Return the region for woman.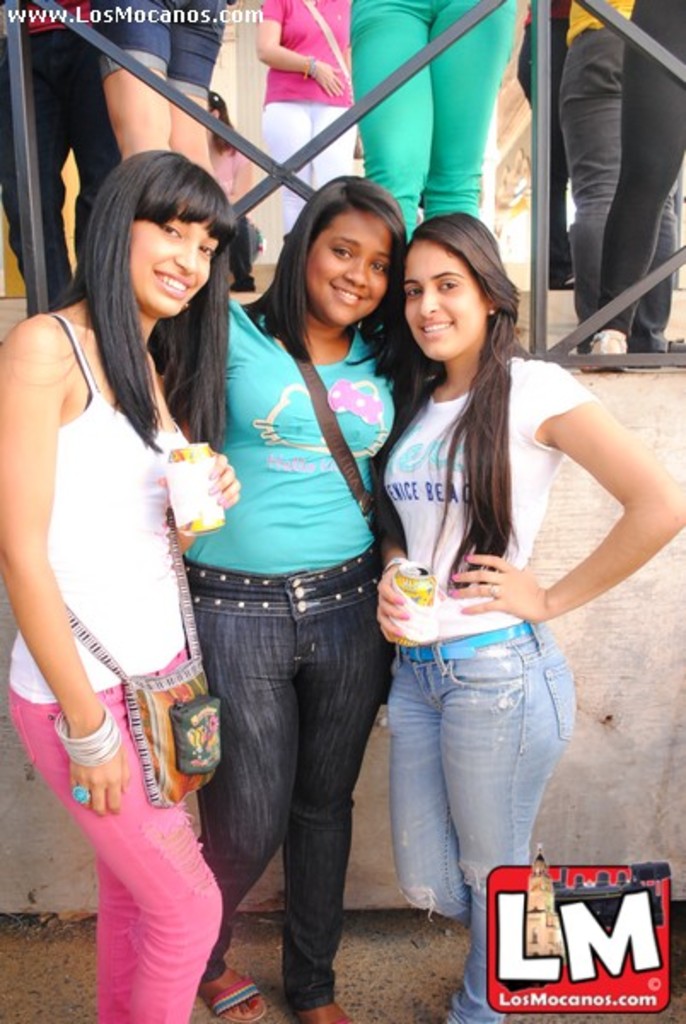
bbox=(369, 205, 684, 1022).
